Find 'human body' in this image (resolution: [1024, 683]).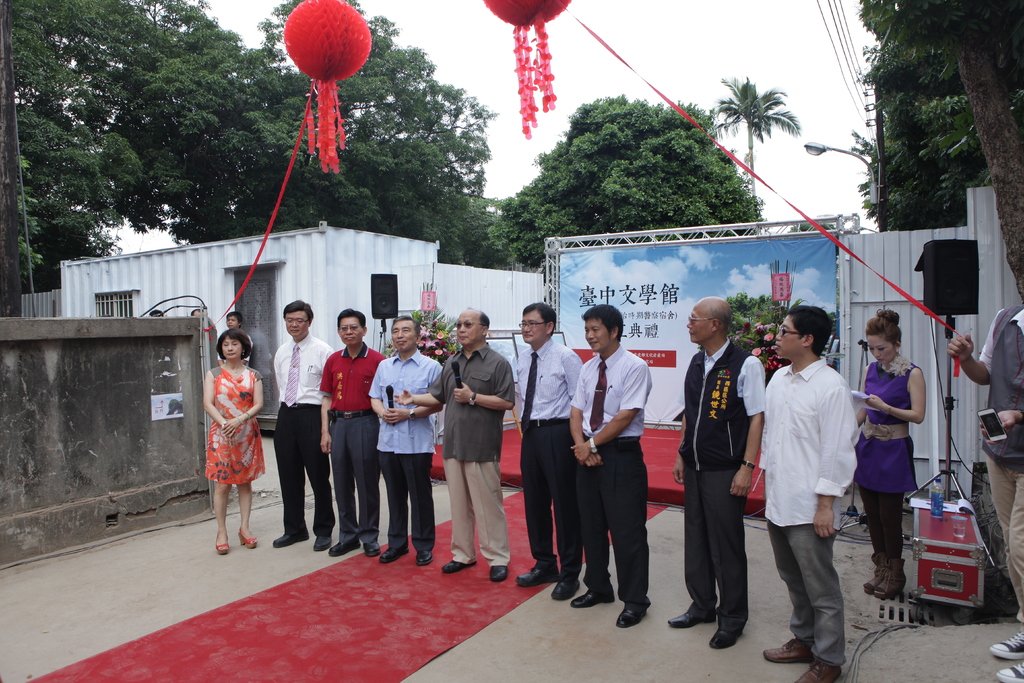
[566,344,651,629].
